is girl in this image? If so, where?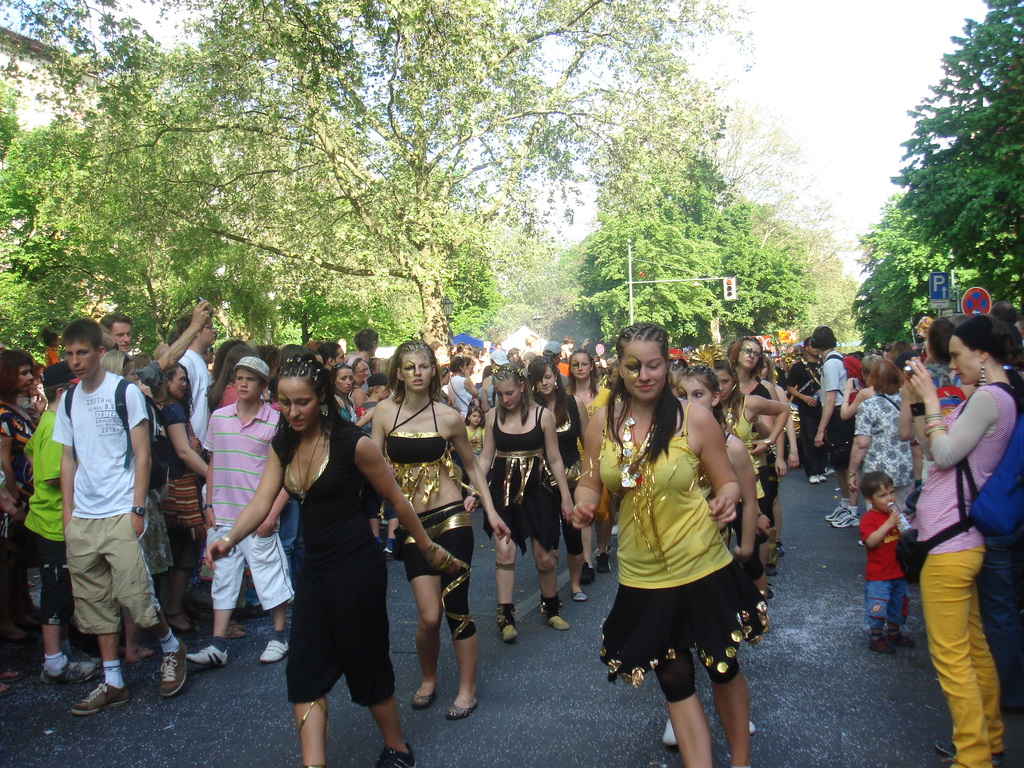
Yes, at [x1=203, y1=352, x2=456, y2=767].
